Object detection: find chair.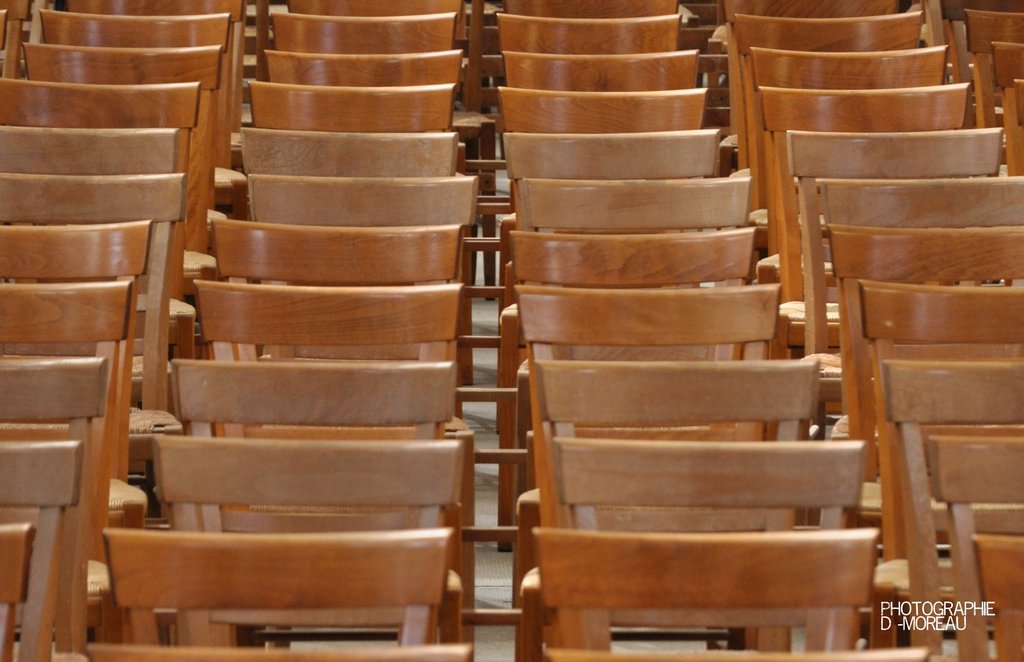
(left=991, top=42, right=1023, bottom=190).
